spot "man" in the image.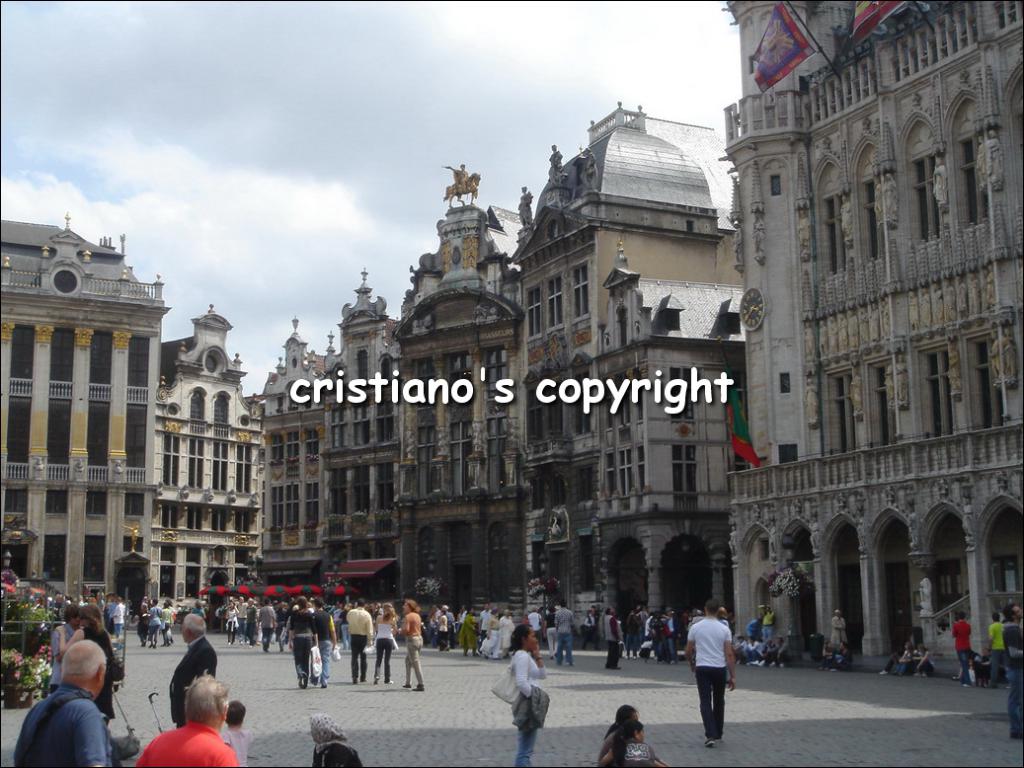
"man" found at <region>251, 598, 276, 648</region>.
